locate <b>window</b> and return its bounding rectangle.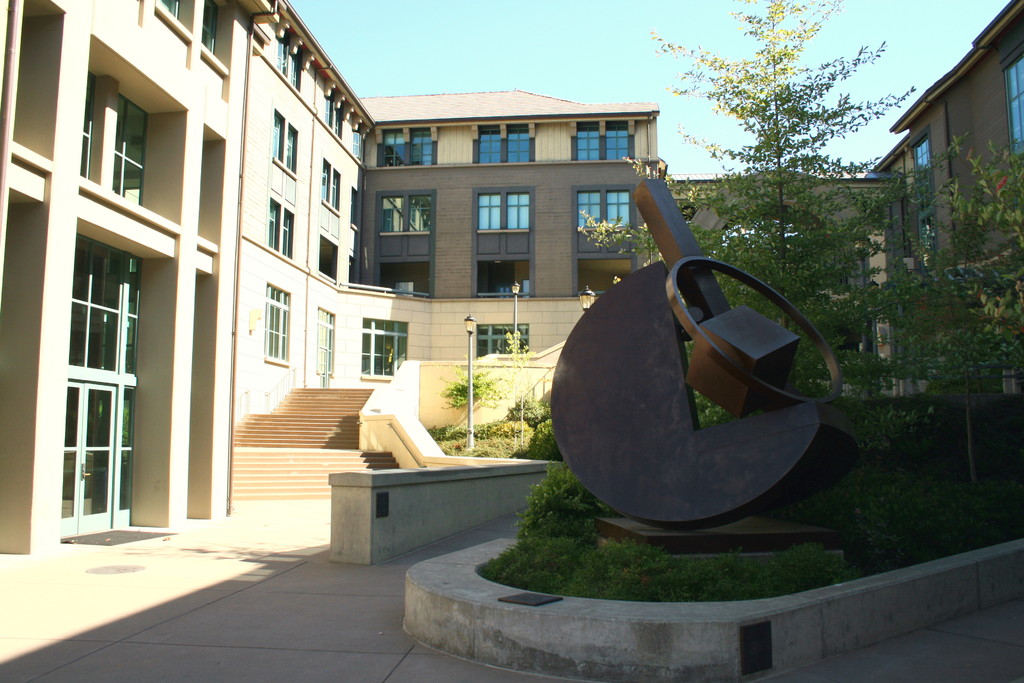
573,120,635,167.
